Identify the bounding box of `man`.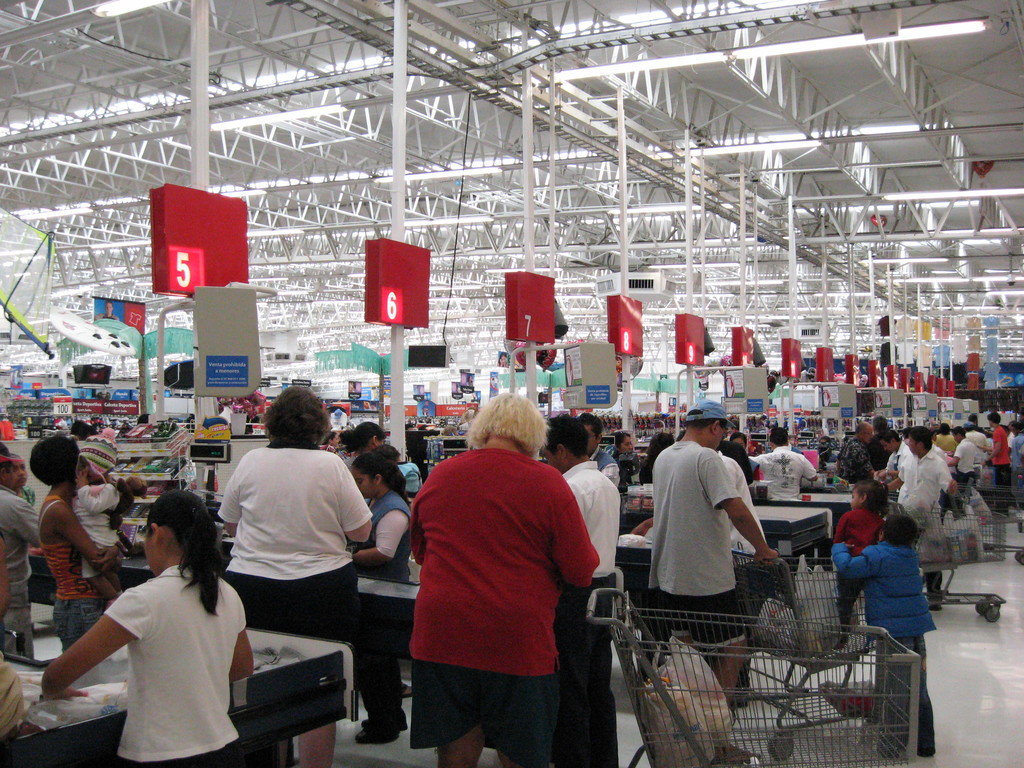
<region>964, 421, 992, 450</region>.
